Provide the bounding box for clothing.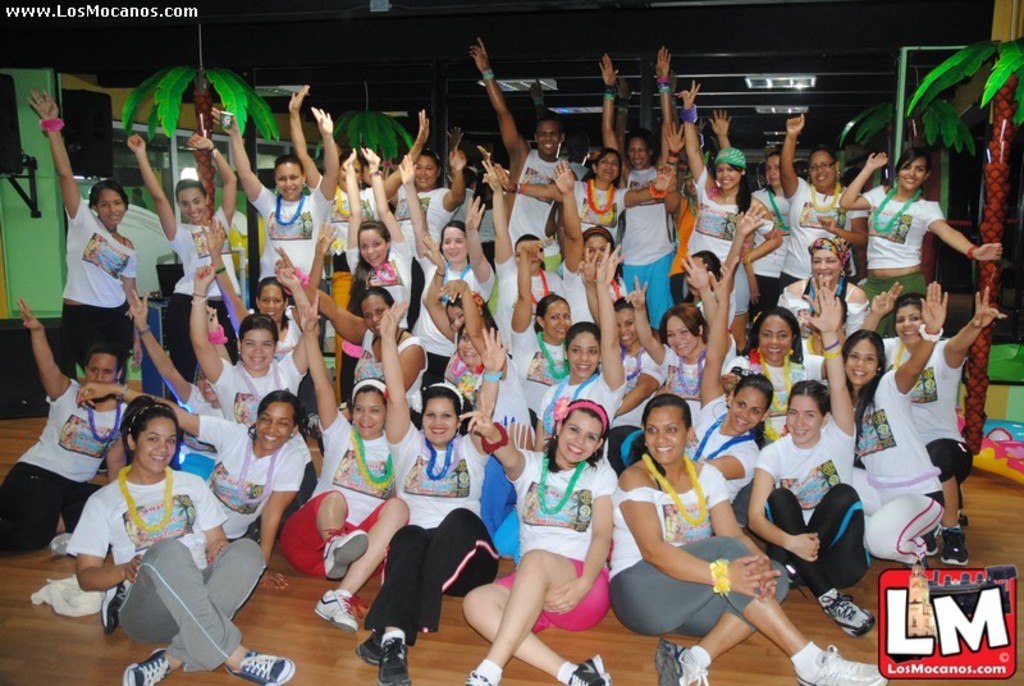
64:471:270:680.
